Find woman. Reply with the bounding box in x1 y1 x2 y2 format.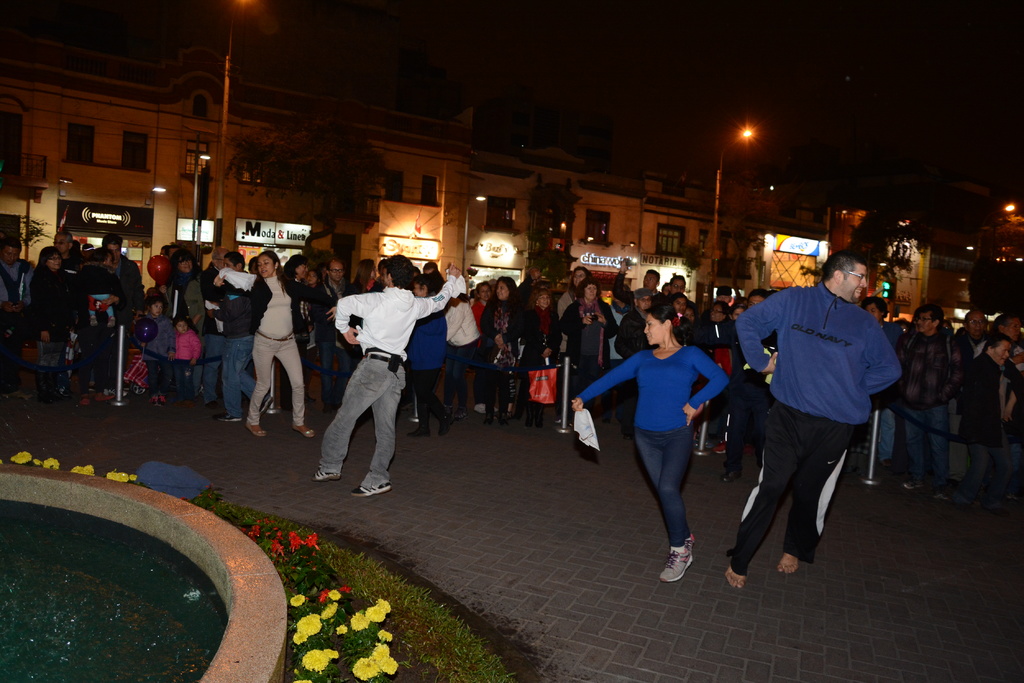
463 277 544 411.
